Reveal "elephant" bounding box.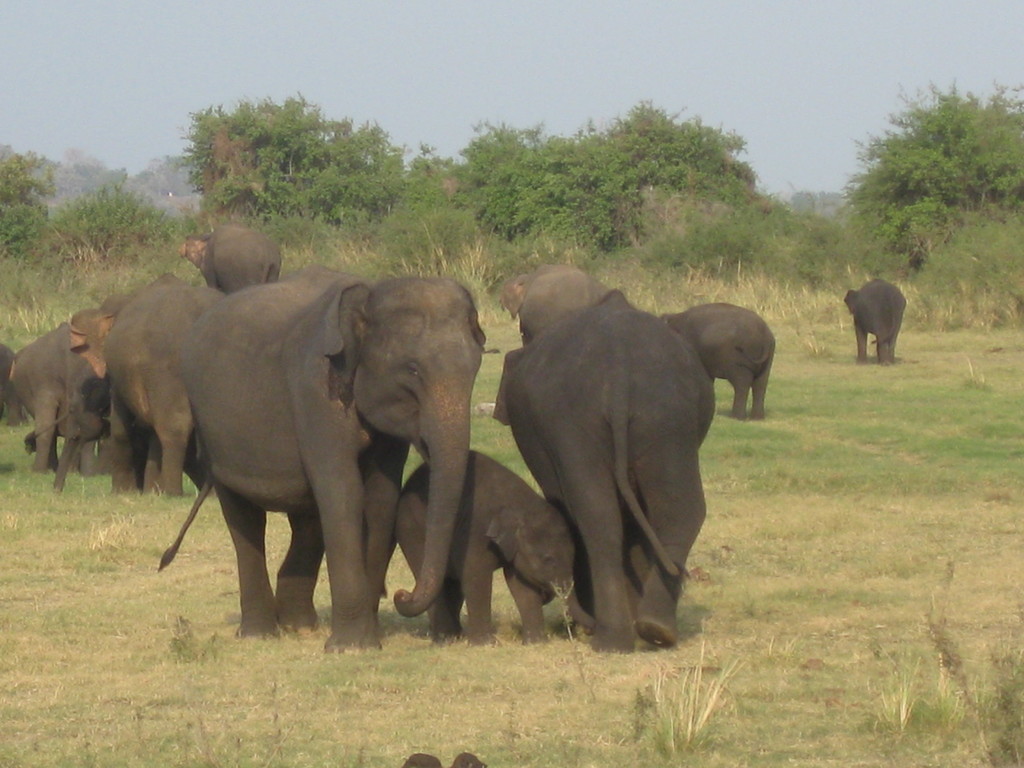
Revealed: locate(847, 283, 908, 366).
